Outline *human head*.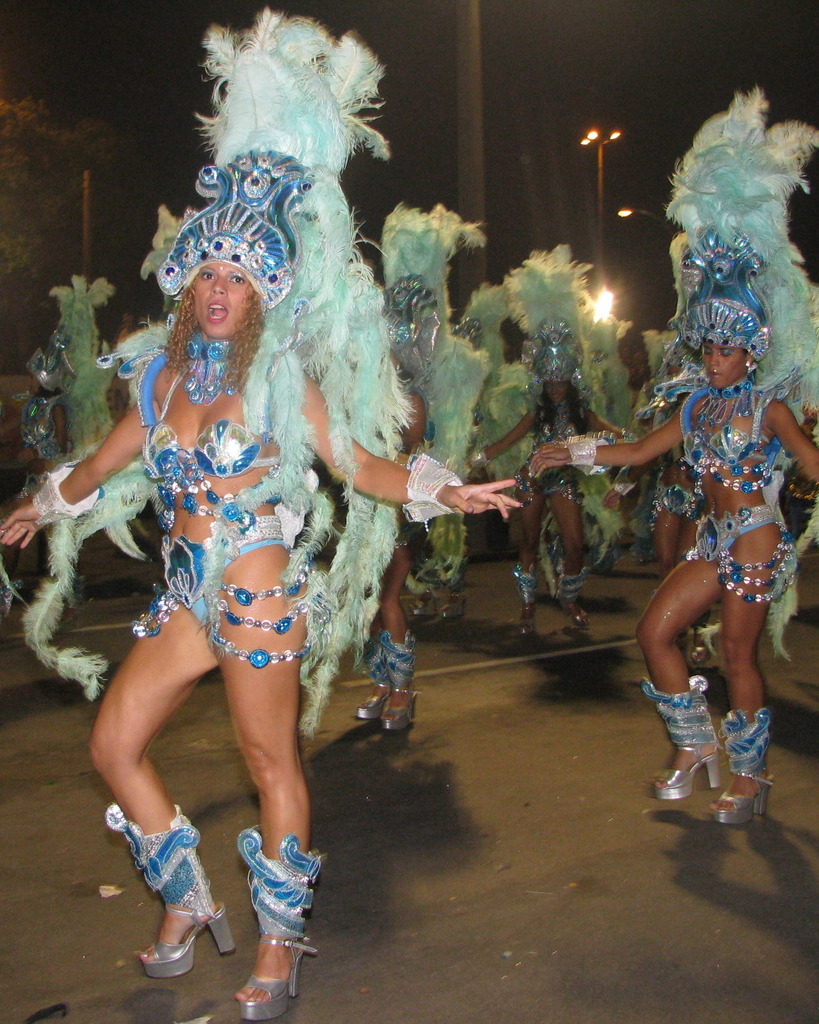
Outline: rect(546, 375, 569, 403).
